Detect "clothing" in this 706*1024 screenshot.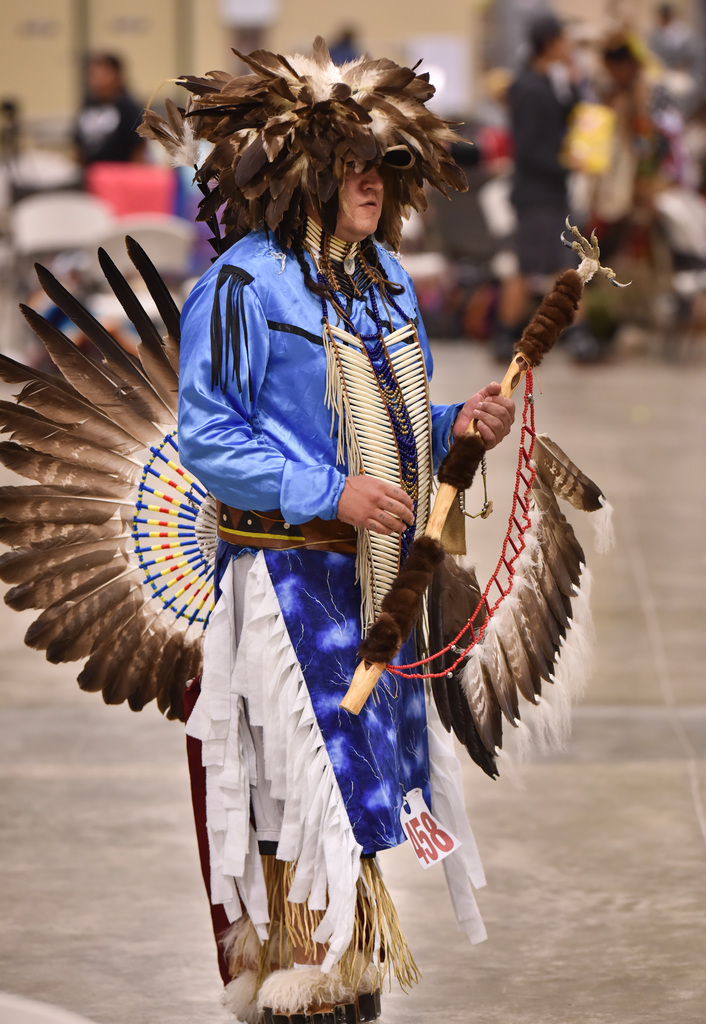
Detection: bbox=(506, 63, 559, 285).
